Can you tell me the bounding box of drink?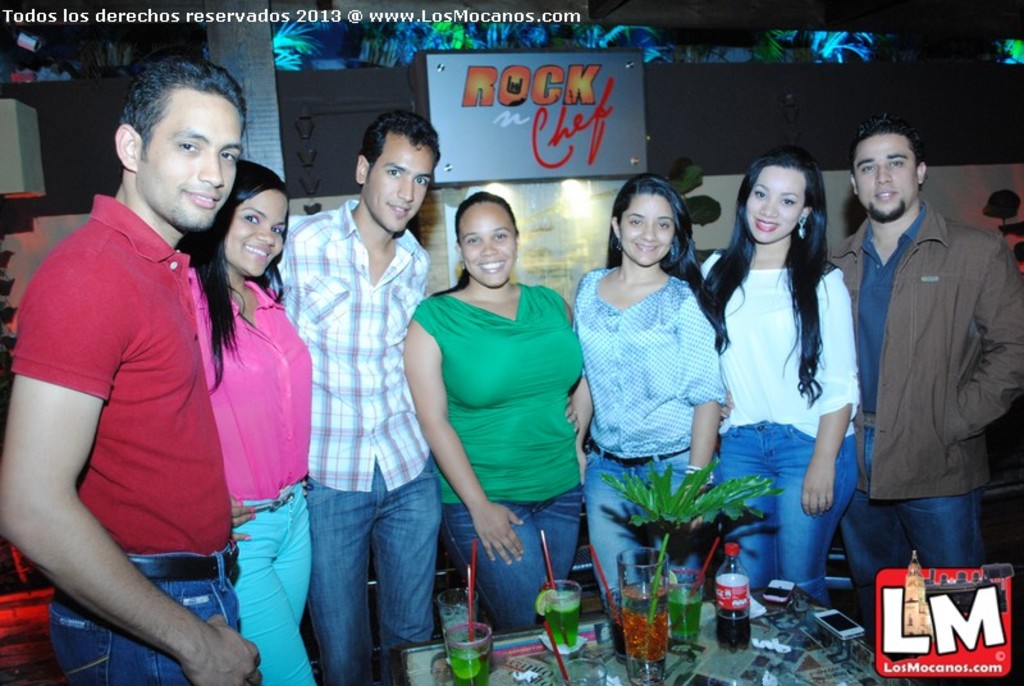
{"x1": 534, "y1": 587, "x2": 593, "y2": 659}.
